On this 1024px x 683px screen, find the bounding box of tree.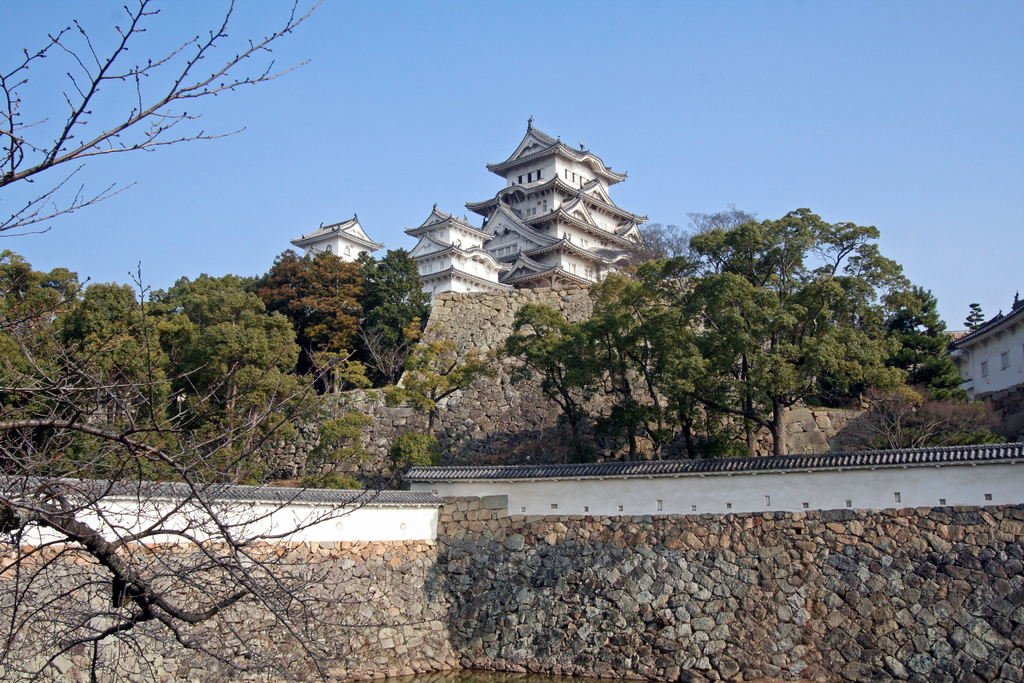
Bounding box: crop(170, 279, 295, 434).
